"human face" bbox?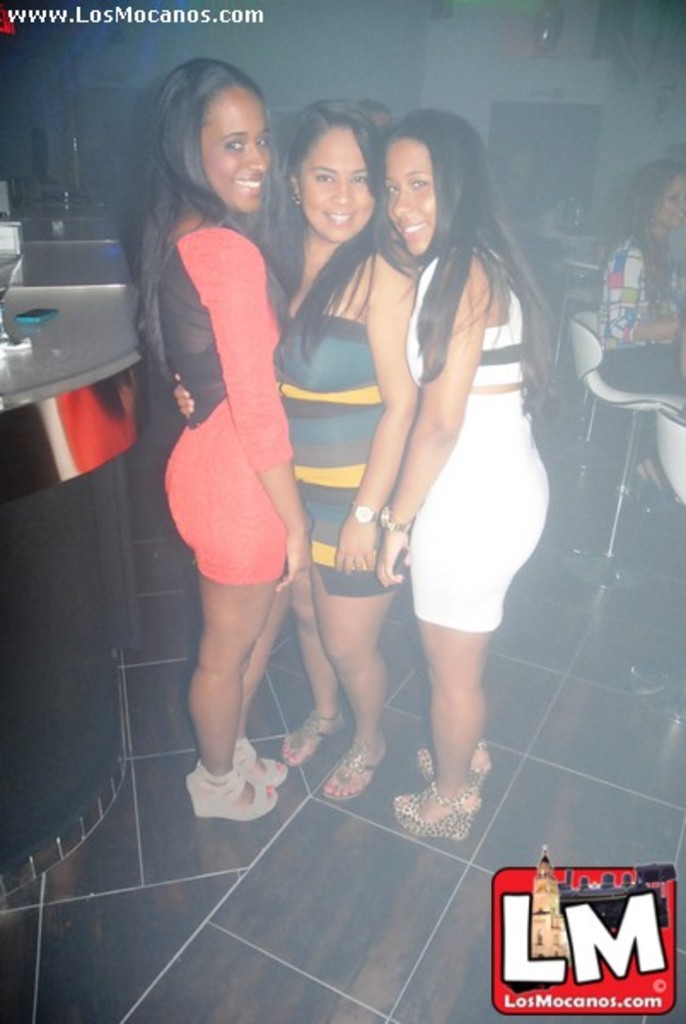
detection(389, 140, 439, 253)
